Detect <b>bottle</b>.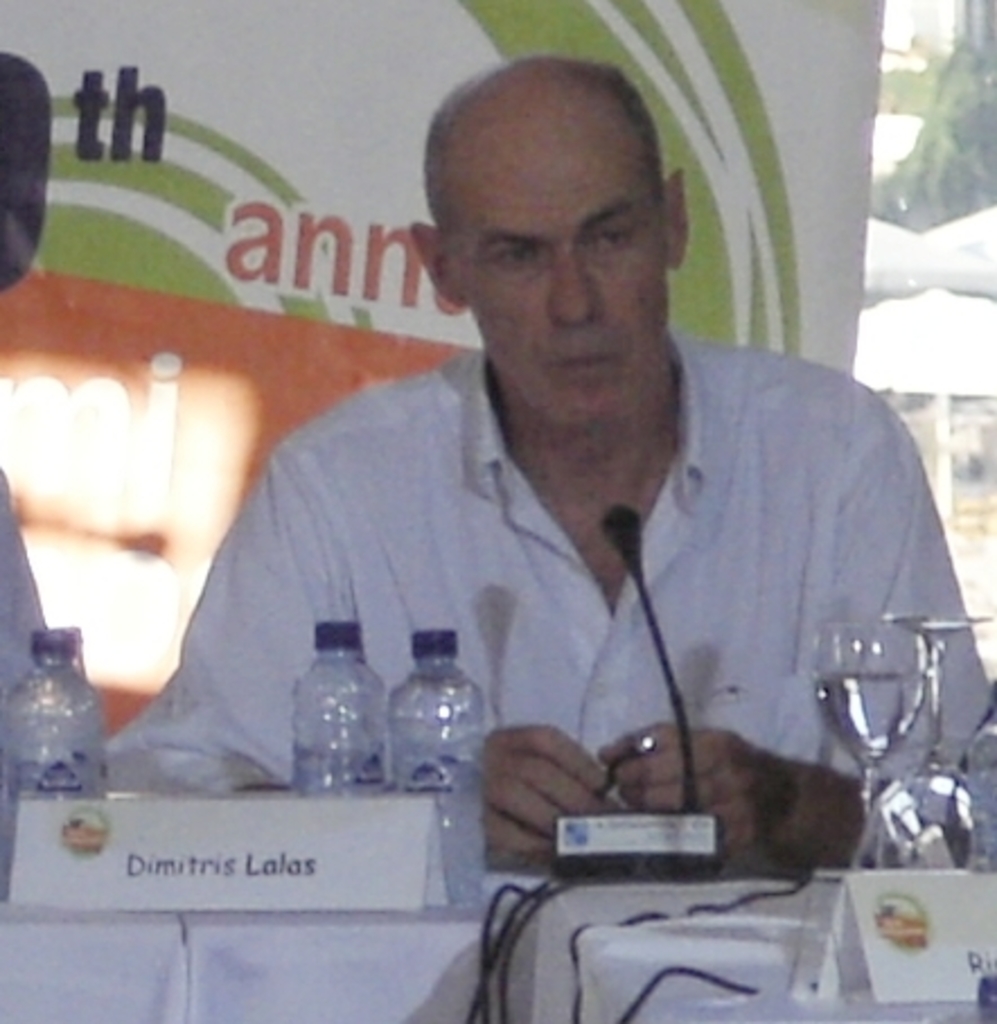
Detected at BBox(388, 632, 485, 909).
